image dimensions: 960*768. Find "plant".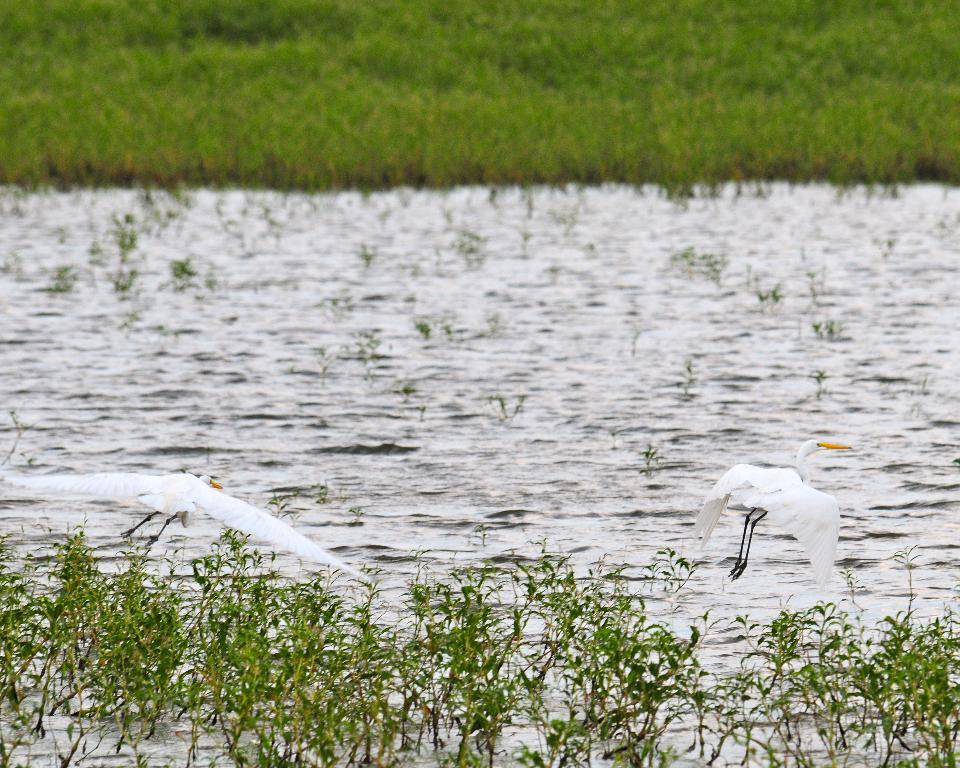
select_region(902, 365, 931, 412).
